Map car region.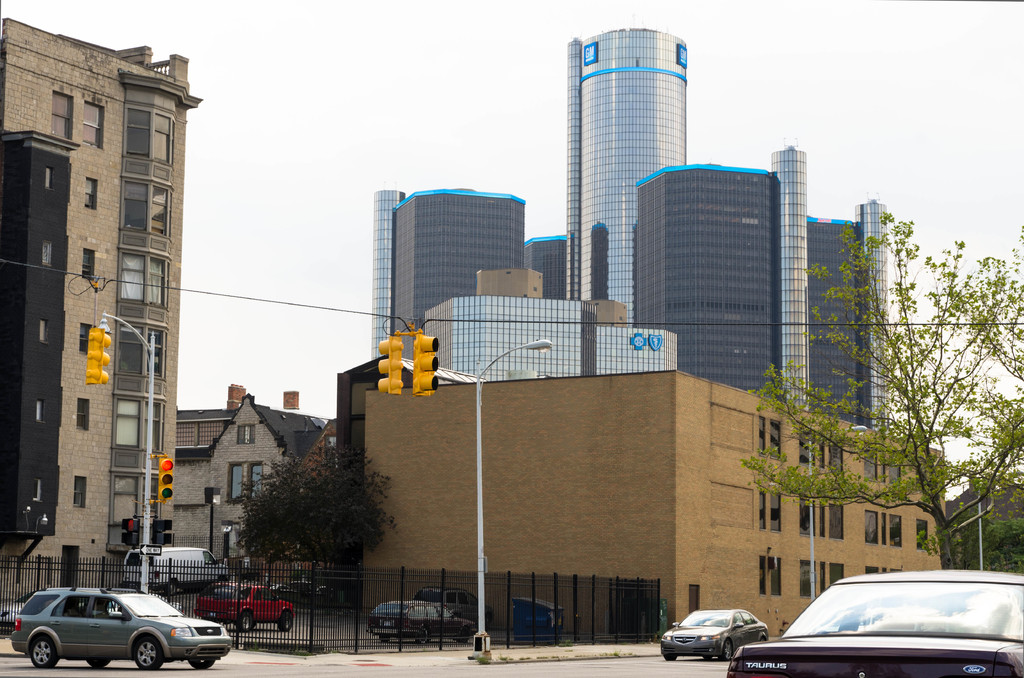
Mapped to box(197, 582, 292, 633).
